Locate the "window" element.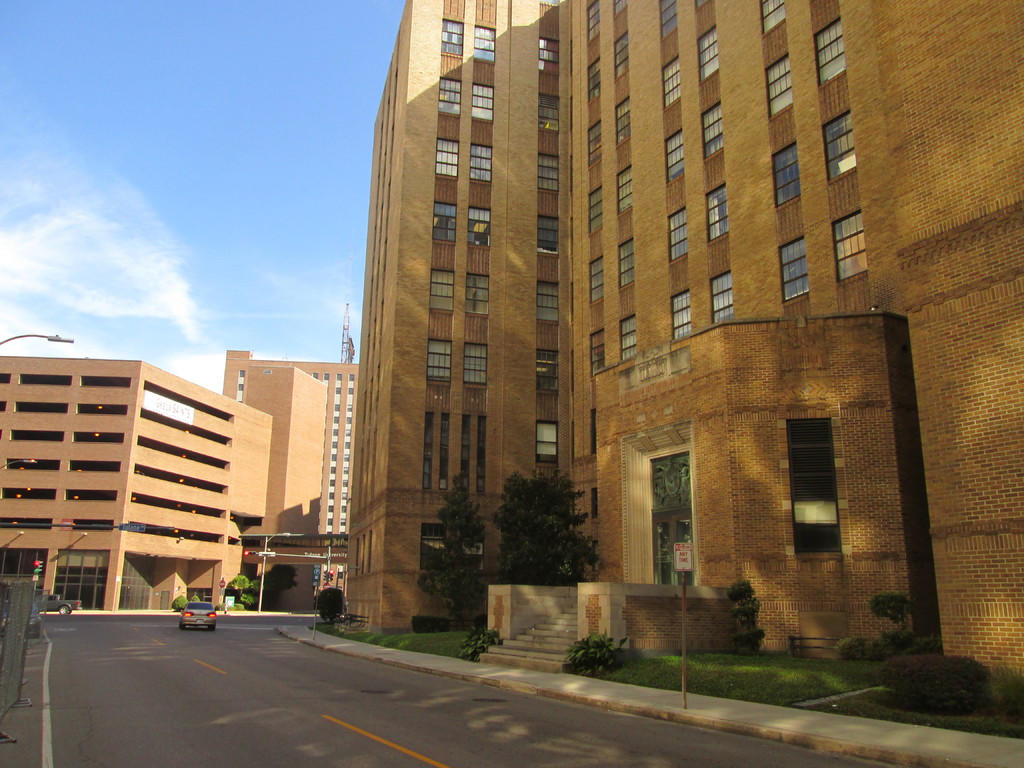
Element bbox: select_region(472, 82, 490, 120).
